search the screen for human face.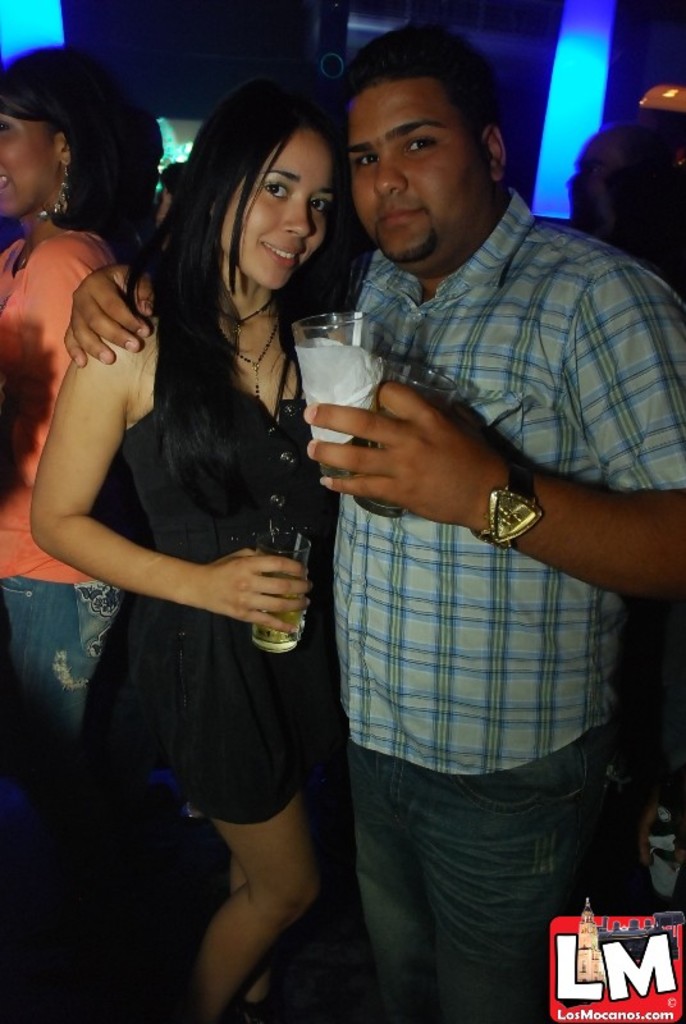
Found at region(0, 102, 59, 223).
